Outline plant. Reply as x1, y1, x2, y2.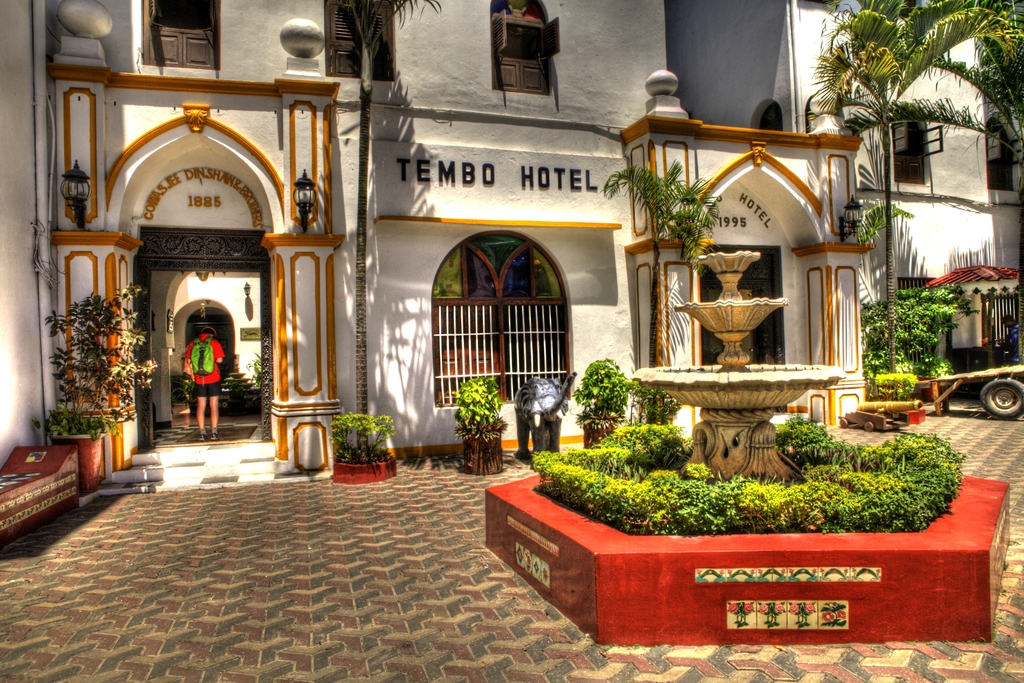
585, 419, 705, 472.
